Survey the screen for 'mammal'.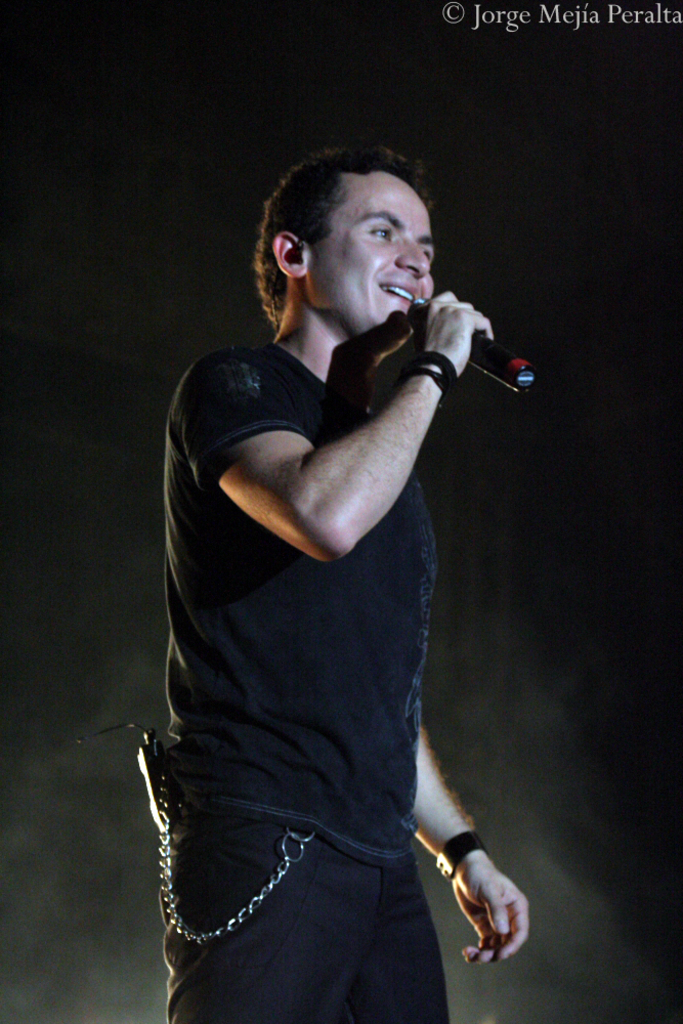
Survey found: {"left": 105, "top": 167, "right": 561, "bottom": 972}.
